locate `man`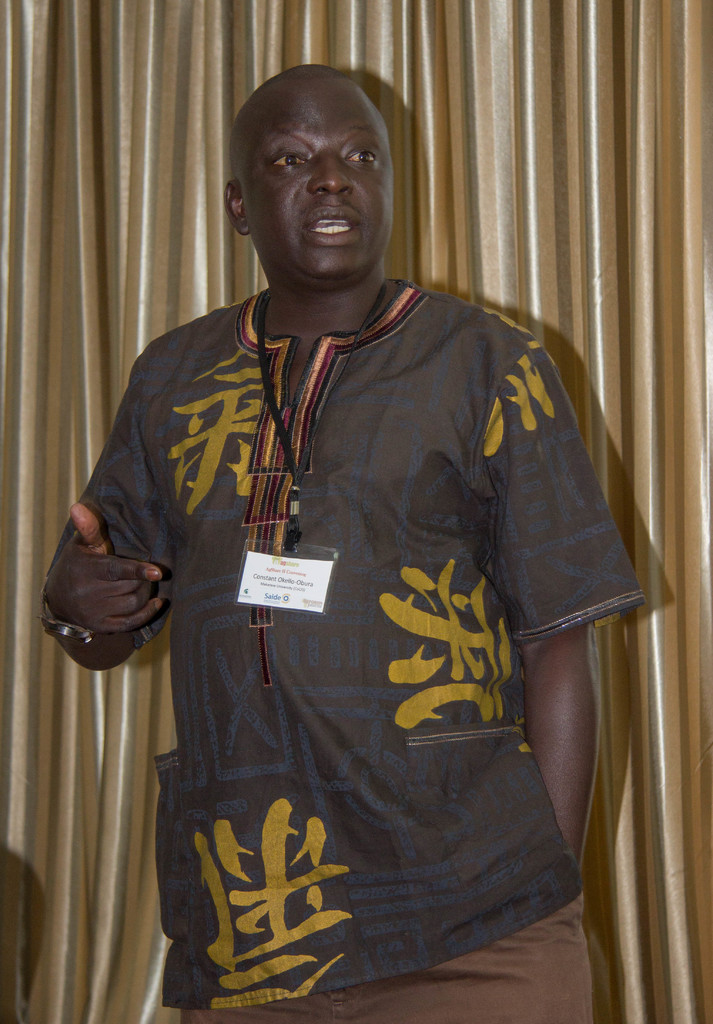
l=75, t=32, r=650, b=975
